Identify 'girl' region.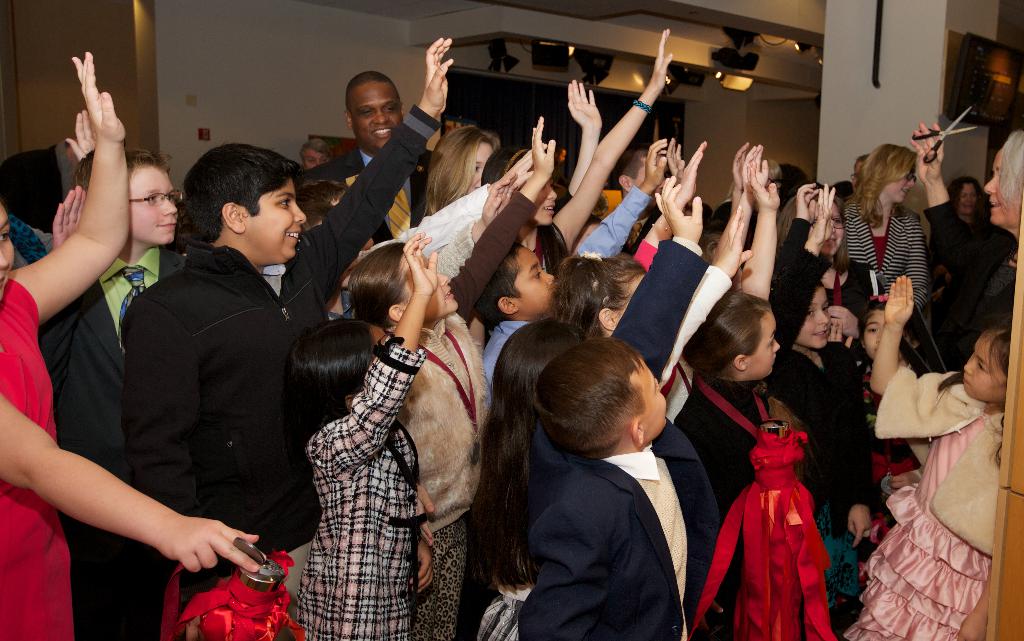
Region: (x1=776, y1=187, x2=872, y2=372).
